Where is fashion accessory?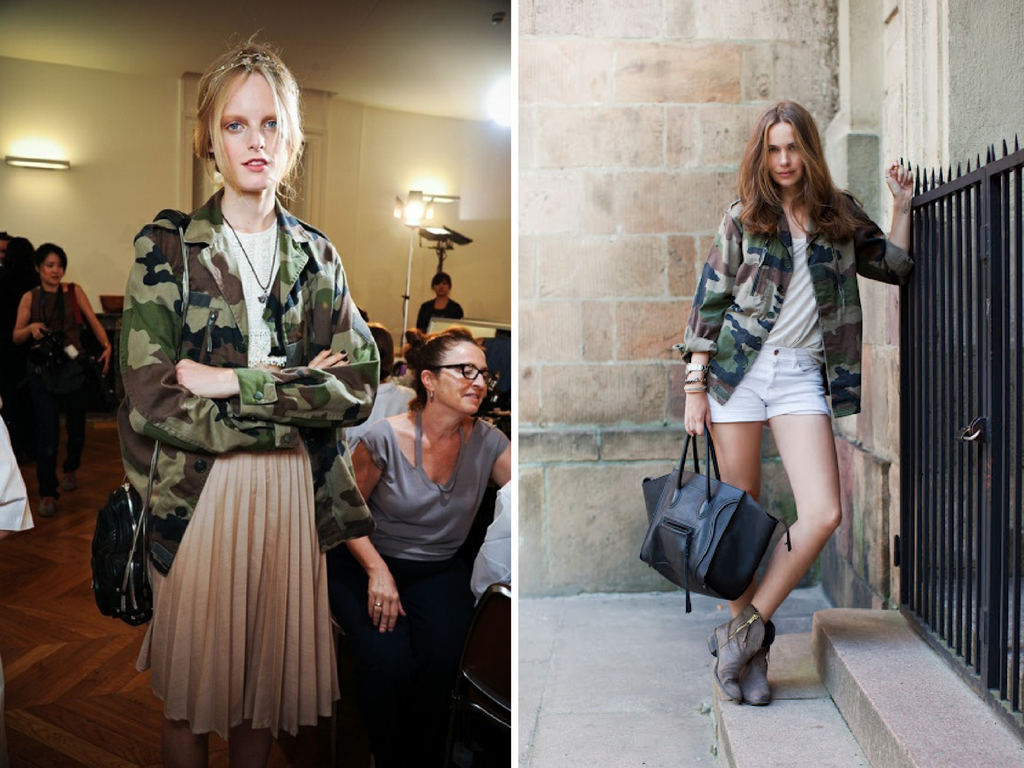
locate(884, 173, 892, 181).
